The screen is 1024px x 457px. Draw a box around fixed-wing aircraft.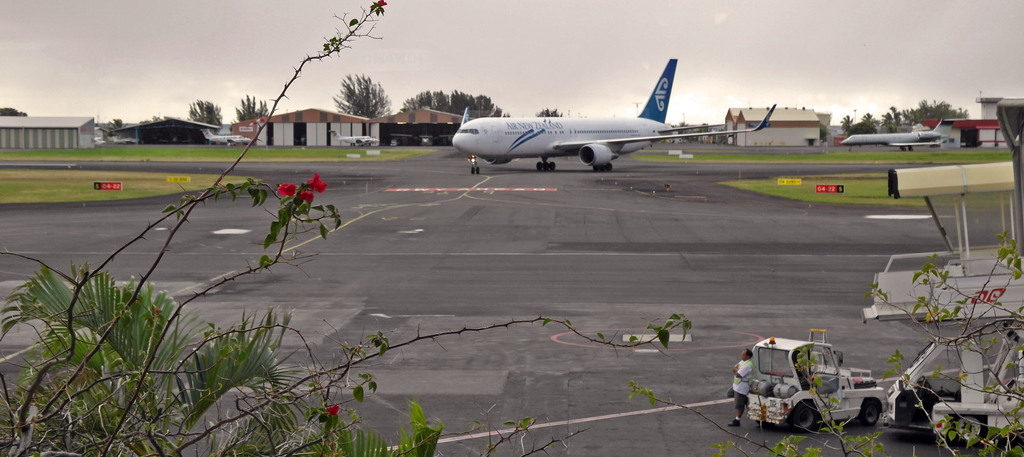
837, 113, 955, 157.
